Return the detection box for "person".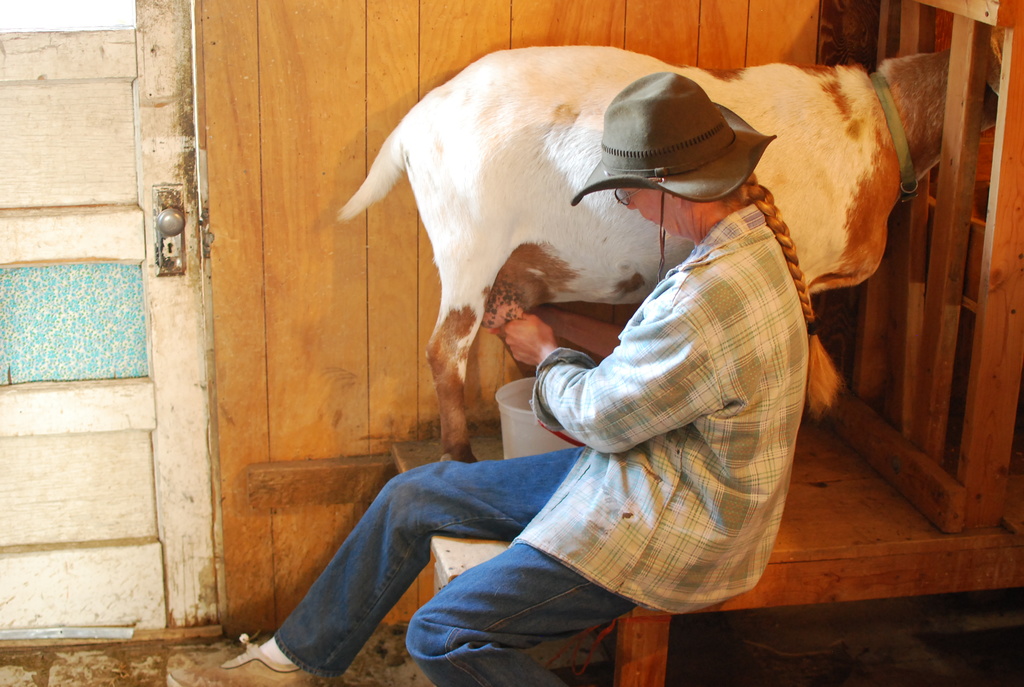
crop(163, 62, 844, 686).
